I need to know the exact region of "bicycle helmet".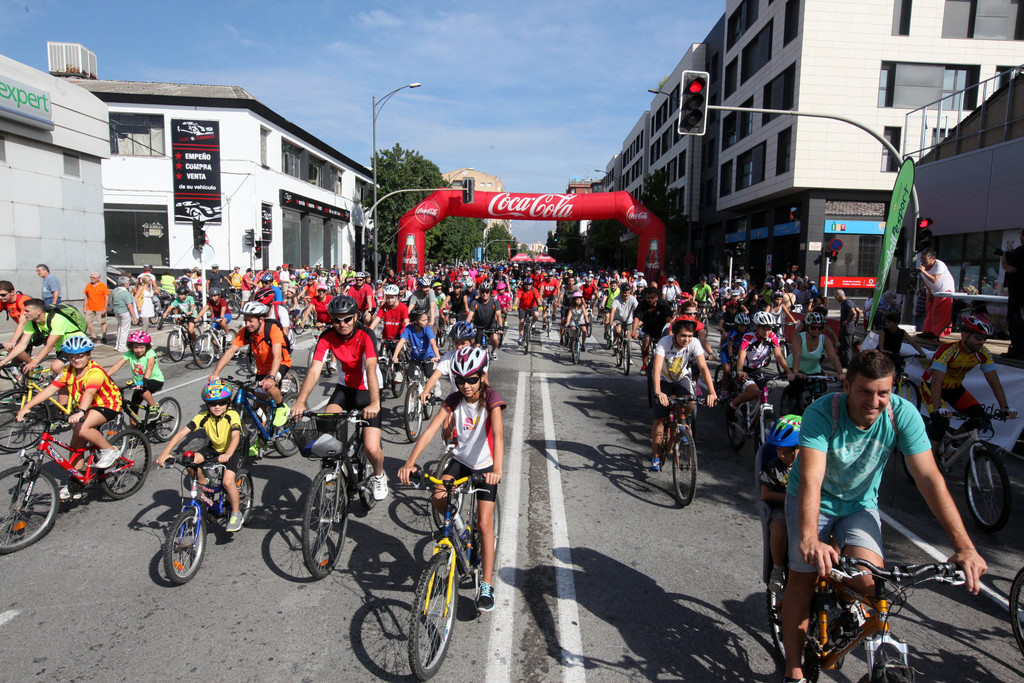
Region: (197, 384, 234, 406).
